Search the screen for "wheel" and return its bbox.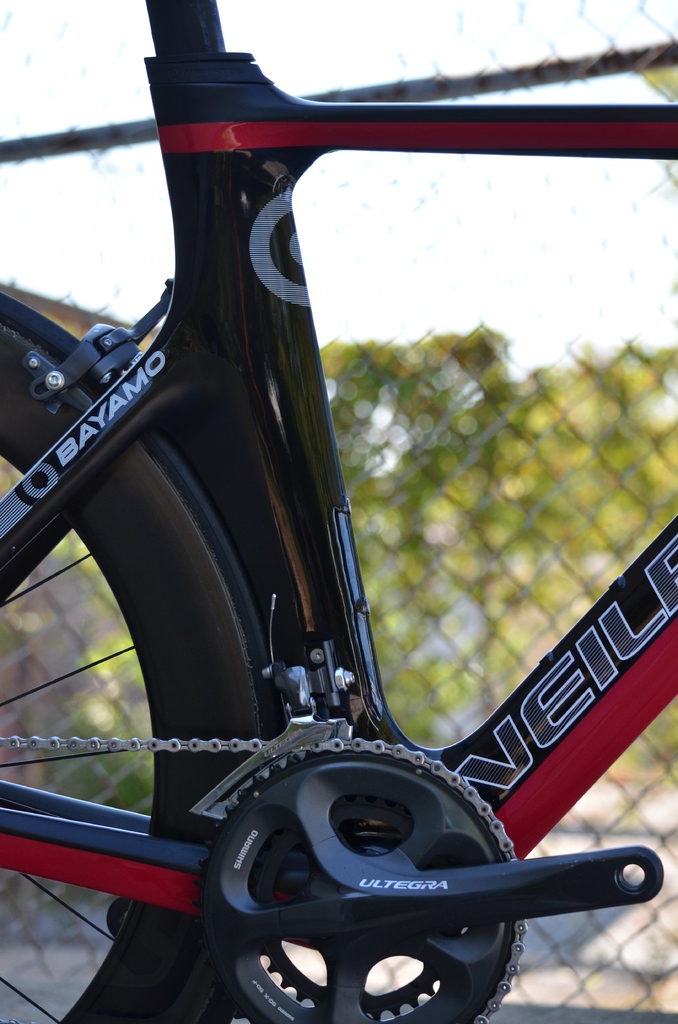
Found: detection(0, 292, 293, 1022).
